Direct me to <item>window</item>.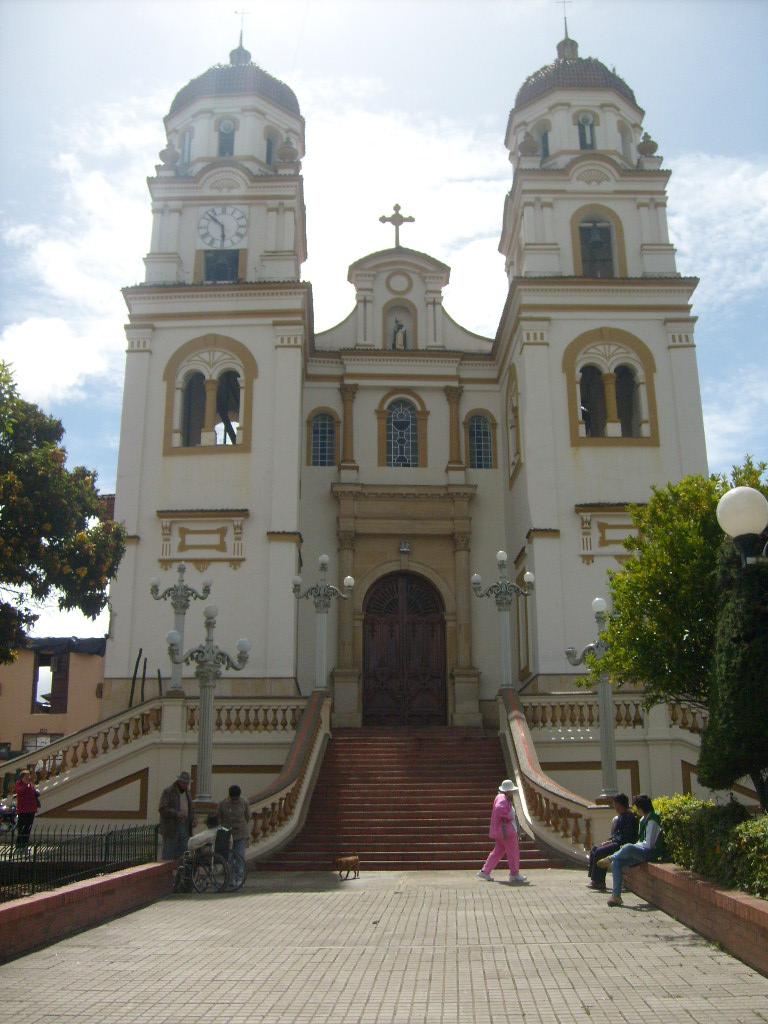
Direction: [x1=31, y1=652, x2=65, y2=714].
